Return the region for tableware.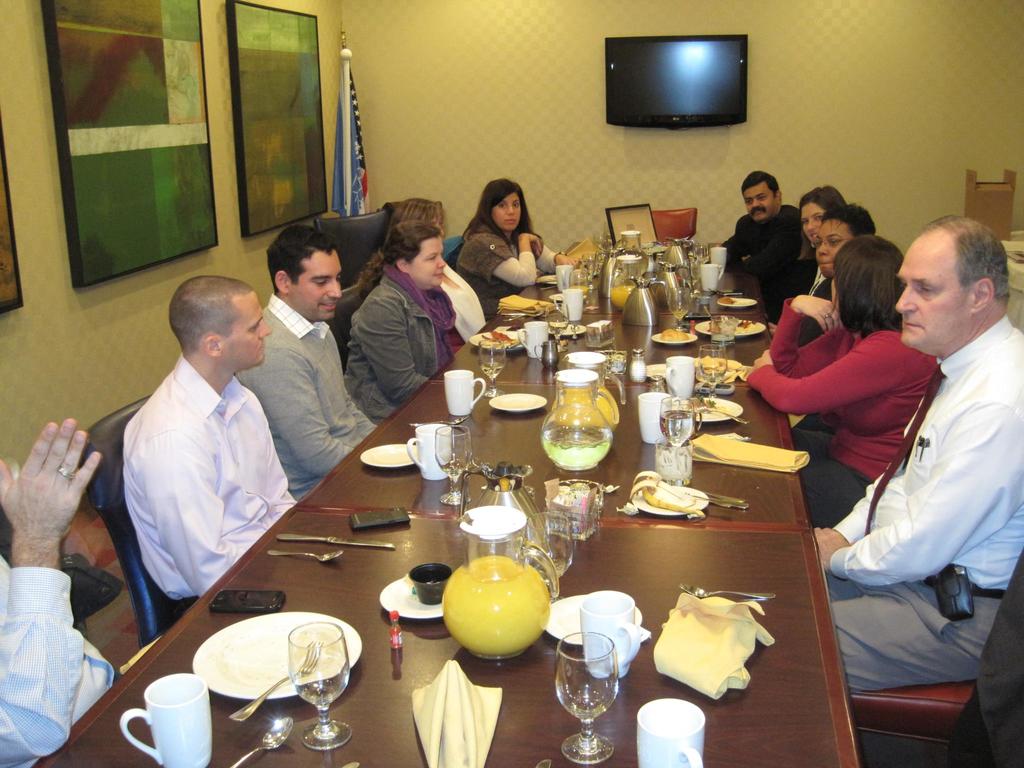
(x1=193, y1=605, x2=364, y2=703).
